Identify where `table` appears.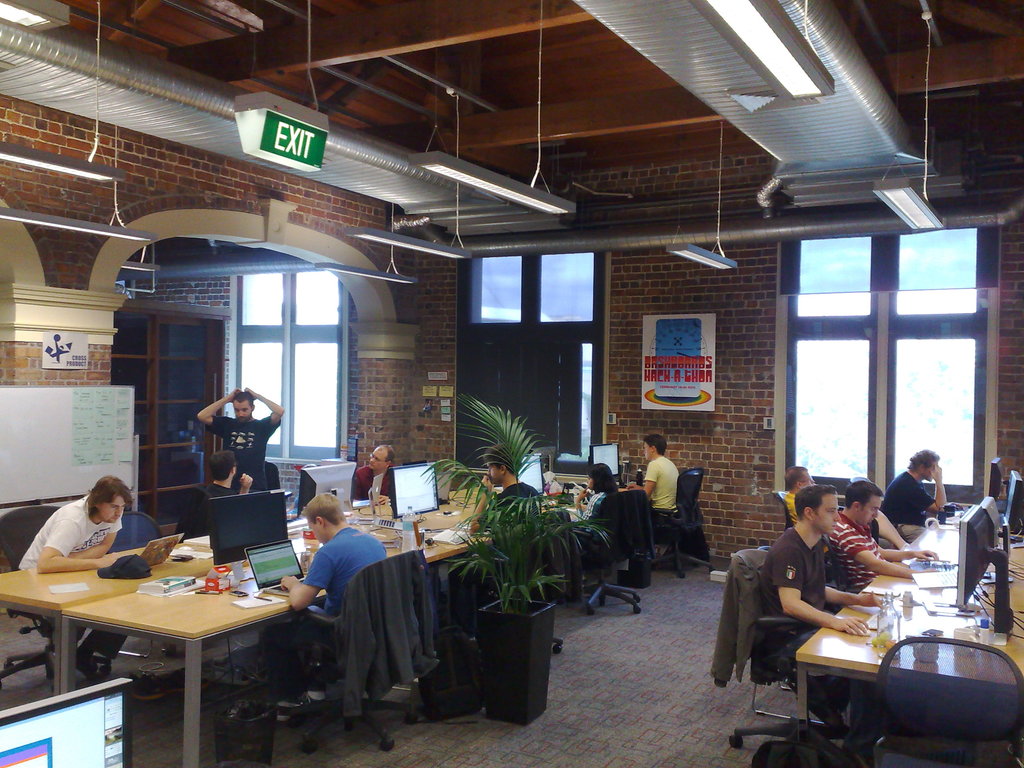
Appears at <bbox>799, 512, 1023, 719</bbox>.
